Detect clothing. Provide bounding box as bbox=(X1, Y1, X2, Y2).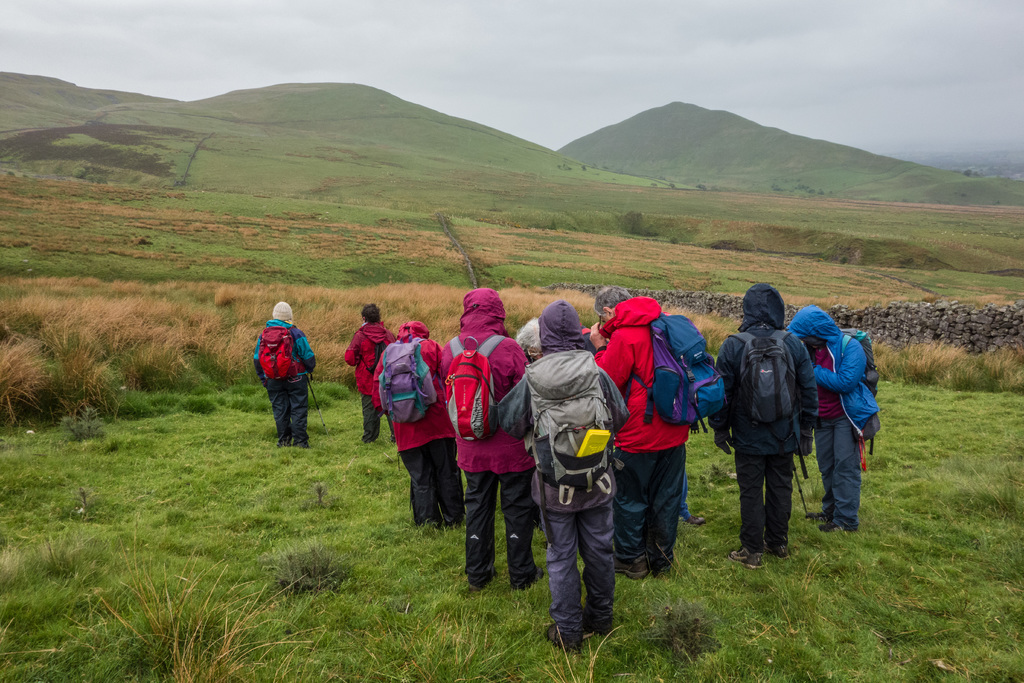
bbox=(253, 314, 319, 440).
